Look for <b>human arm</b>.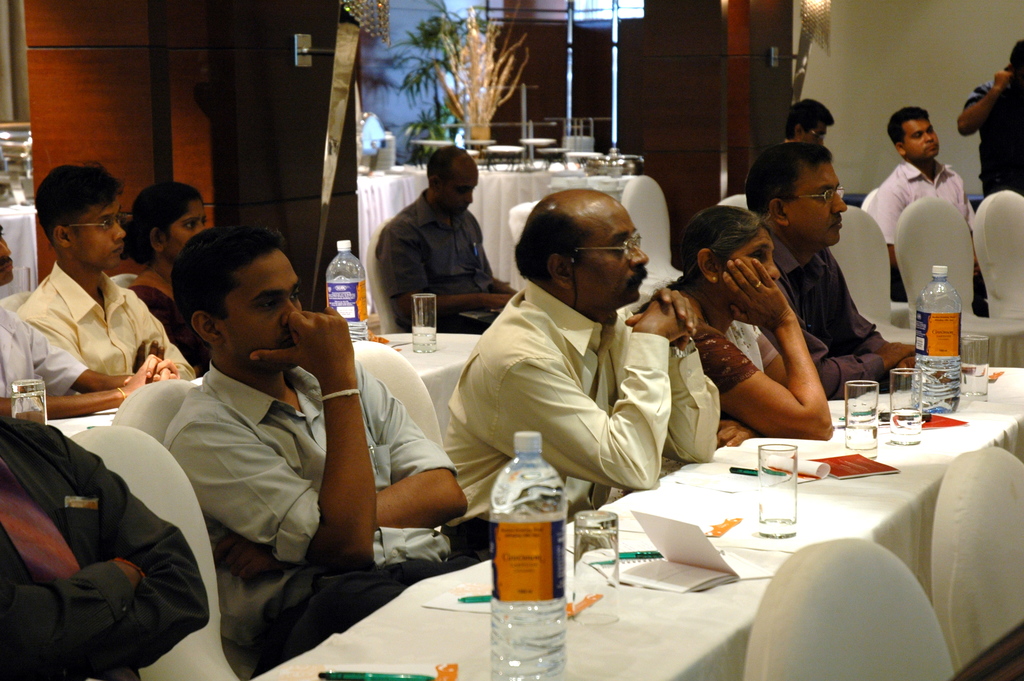
Found: region(211, 357, 471, 586).
